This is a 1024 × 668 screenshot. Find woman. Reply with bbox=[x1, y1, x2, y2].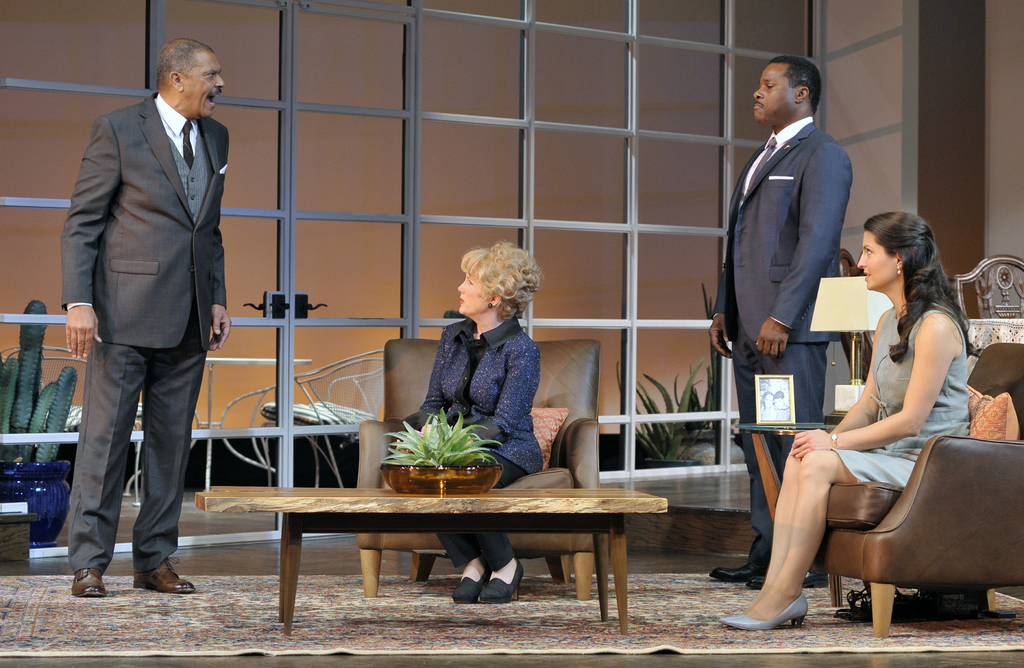
bbox=[400, 240, 561, 592].
